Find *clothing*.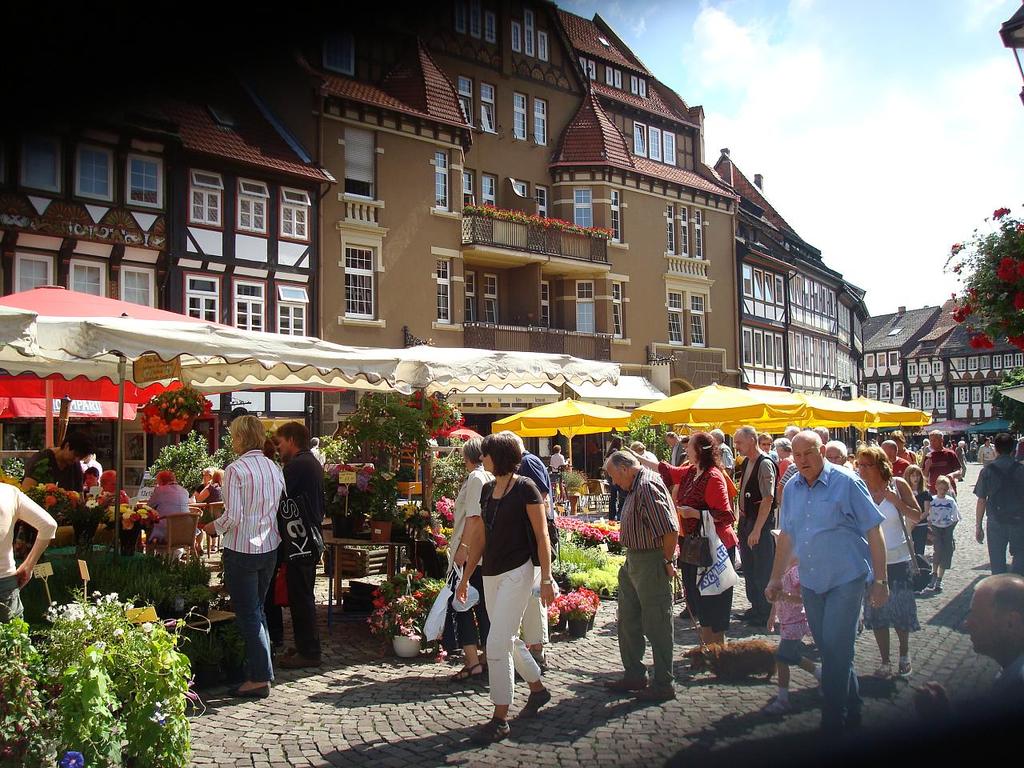
644, 454, 660, 474.
